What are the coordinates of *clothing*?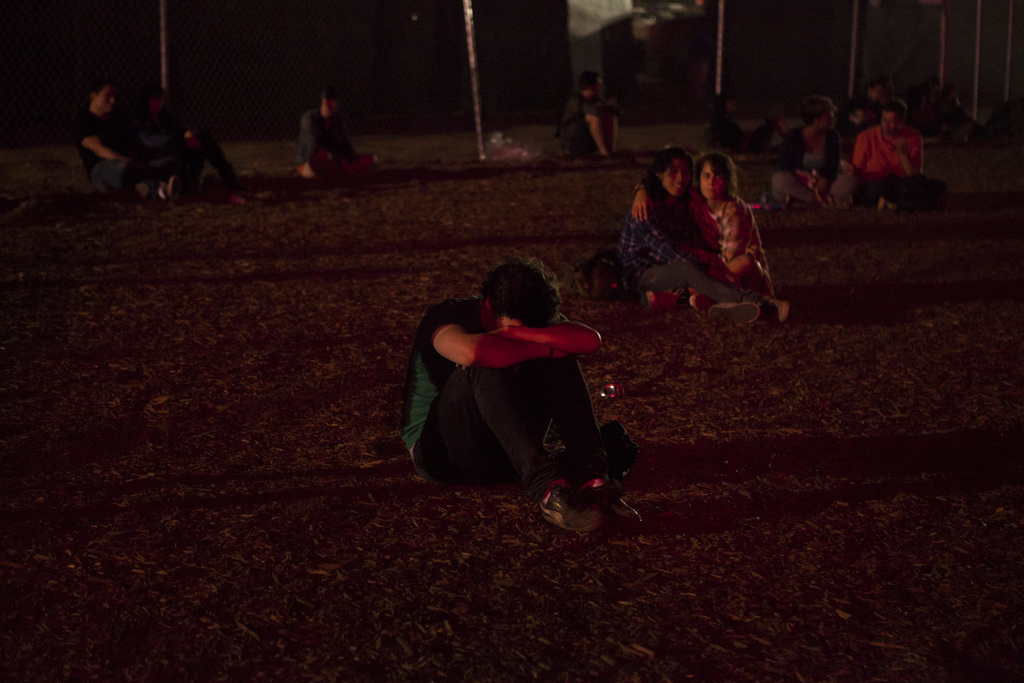
detection(77, 109, 187, 194).
